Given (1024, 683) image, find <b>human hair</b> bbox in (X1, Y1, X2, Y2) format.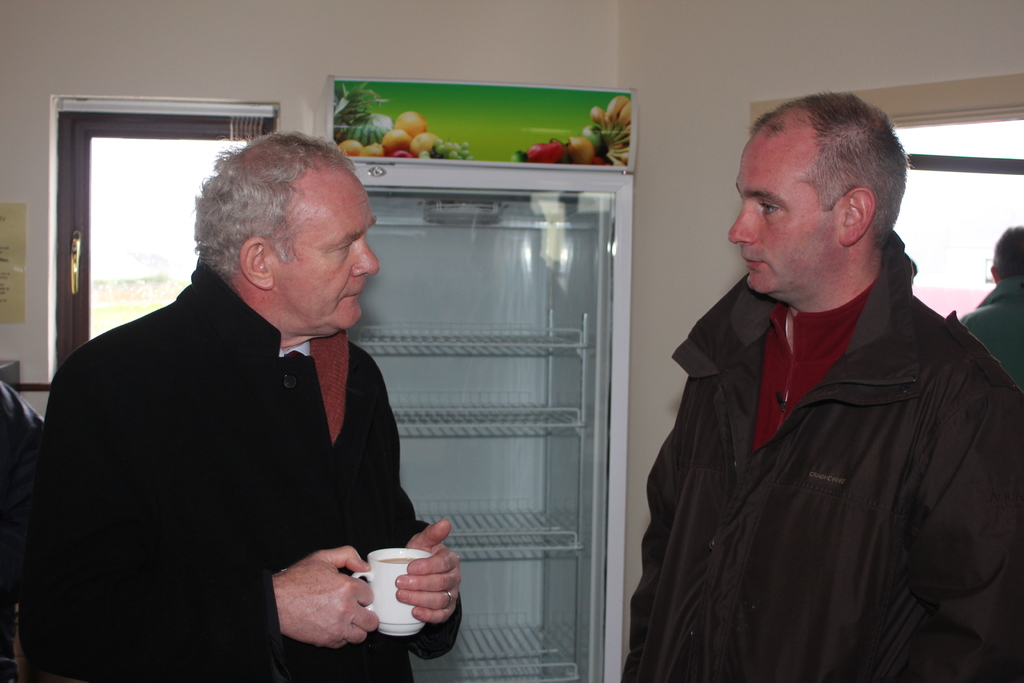
(192, 139, 357, 302).
